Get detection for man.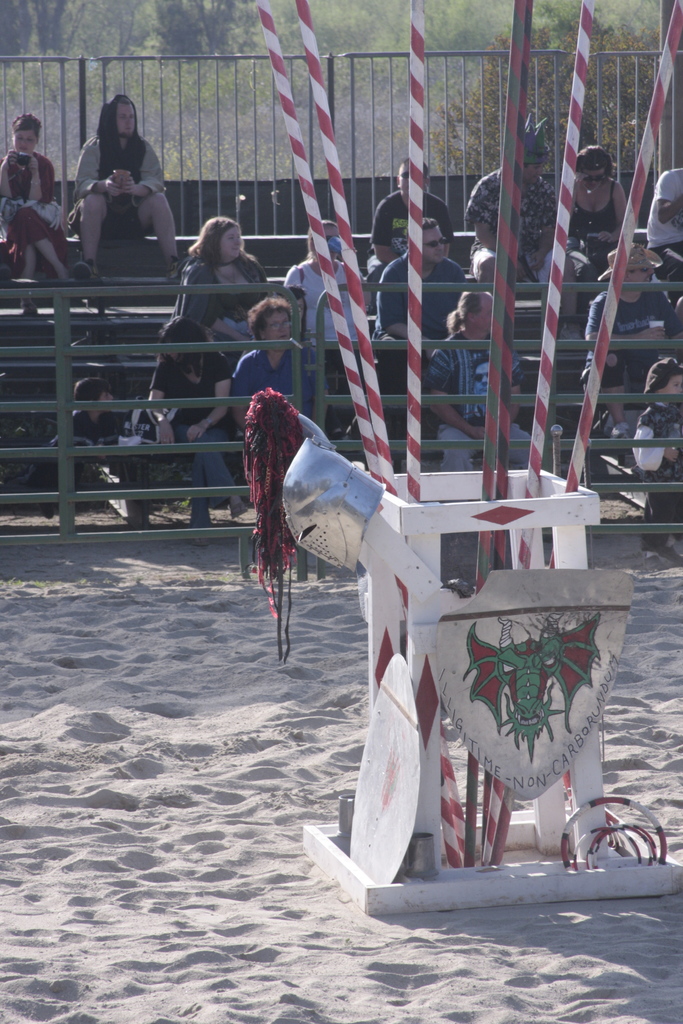
Detection: detection(51, 98, 186, 260).
